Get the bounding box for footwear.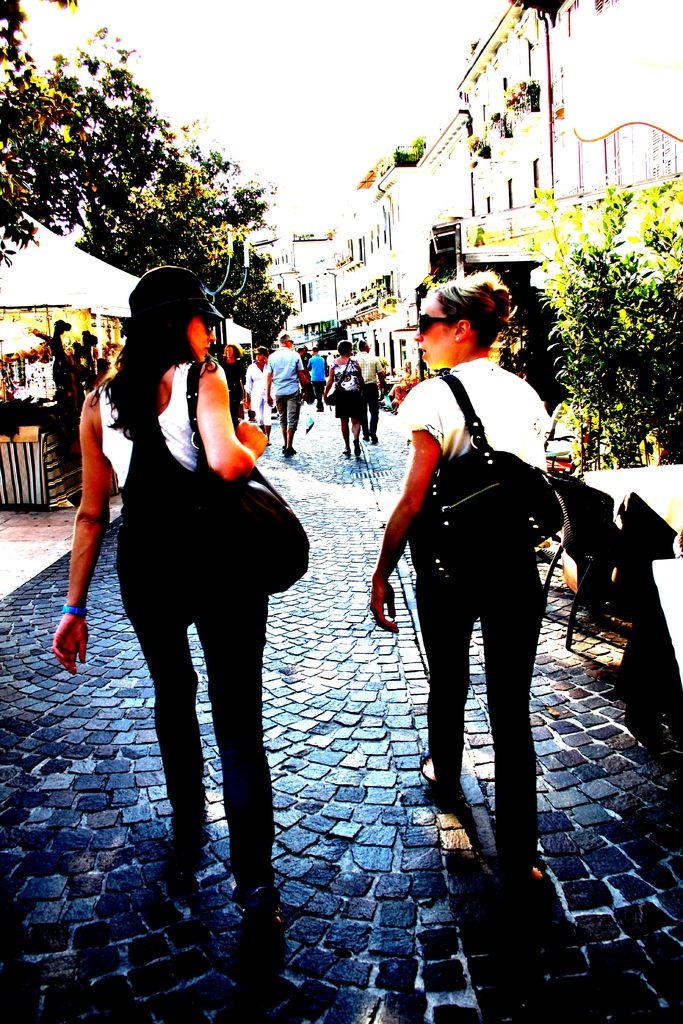
(left=415, top=756, right=460, bottom=798).
